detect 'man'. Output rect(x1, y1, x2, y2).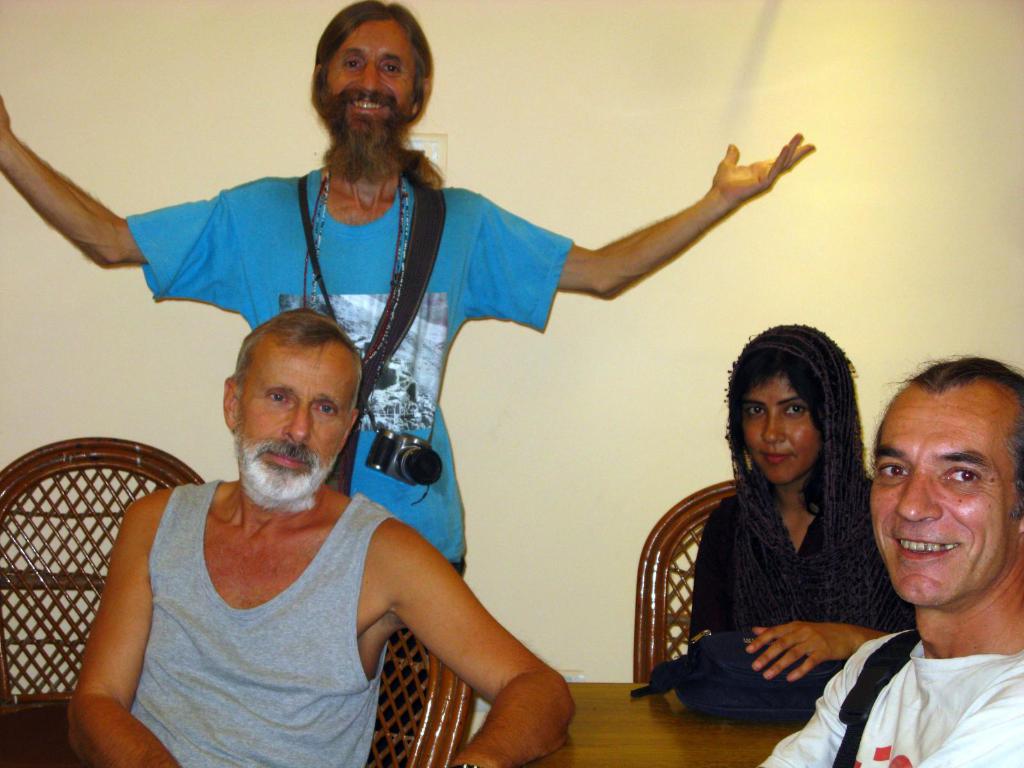
rect(0, 0, 817, 767).
